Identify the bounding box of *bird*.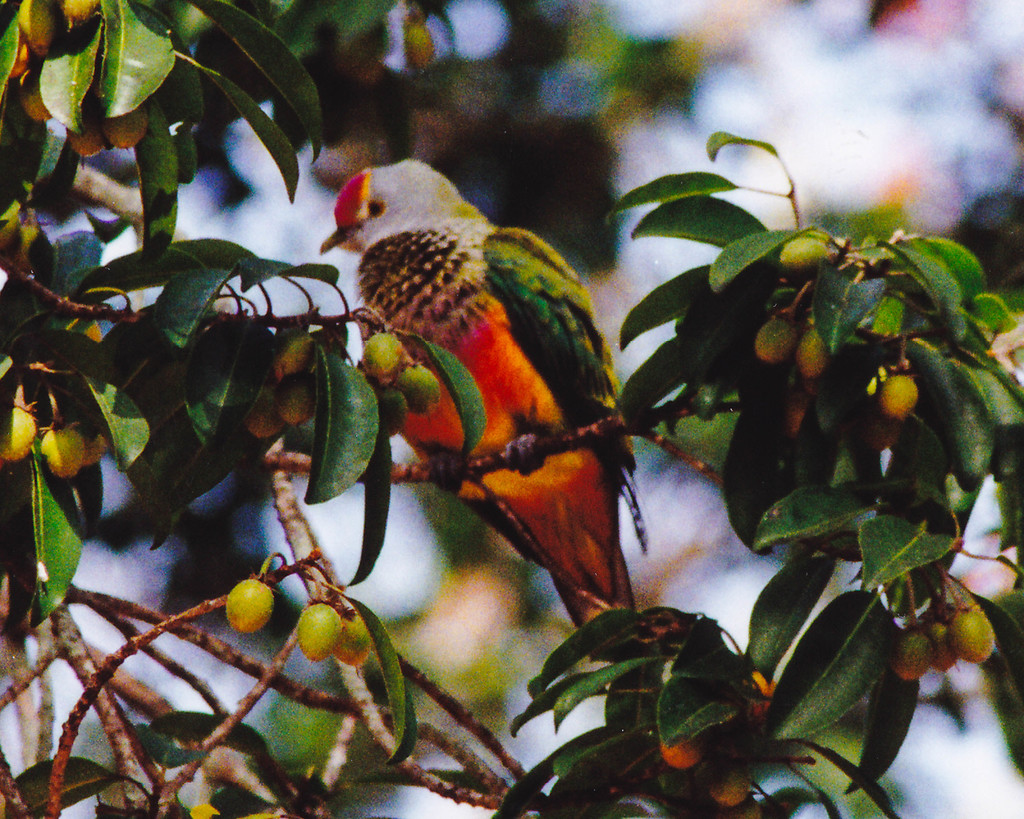
bbox=[301, 160, 660, 645].
